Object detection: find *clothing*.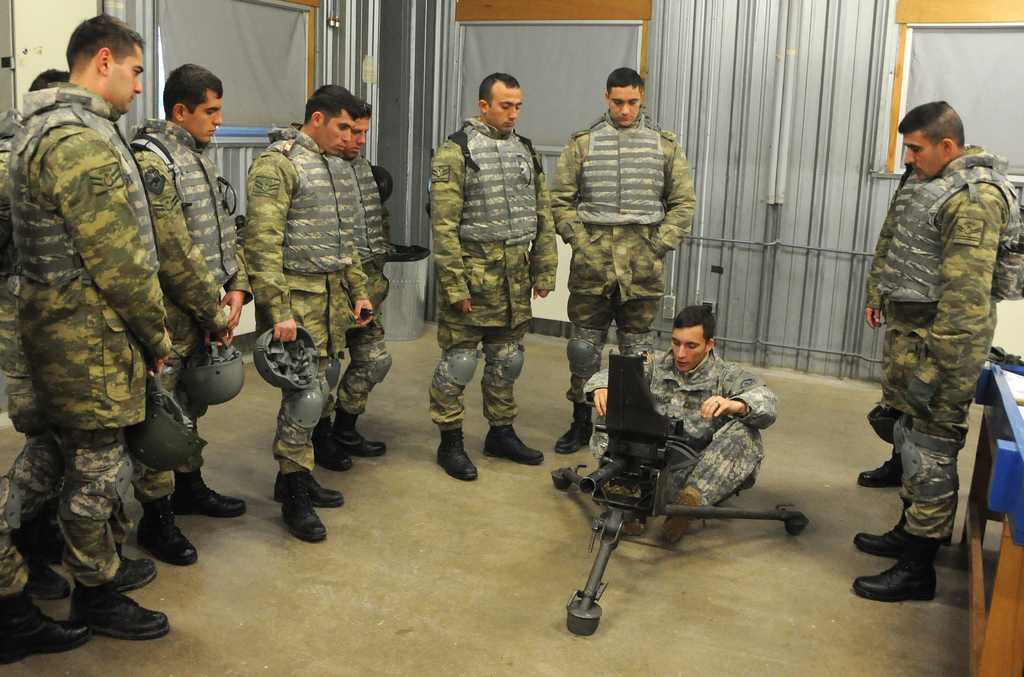
box(428, 115, 561, 430).
